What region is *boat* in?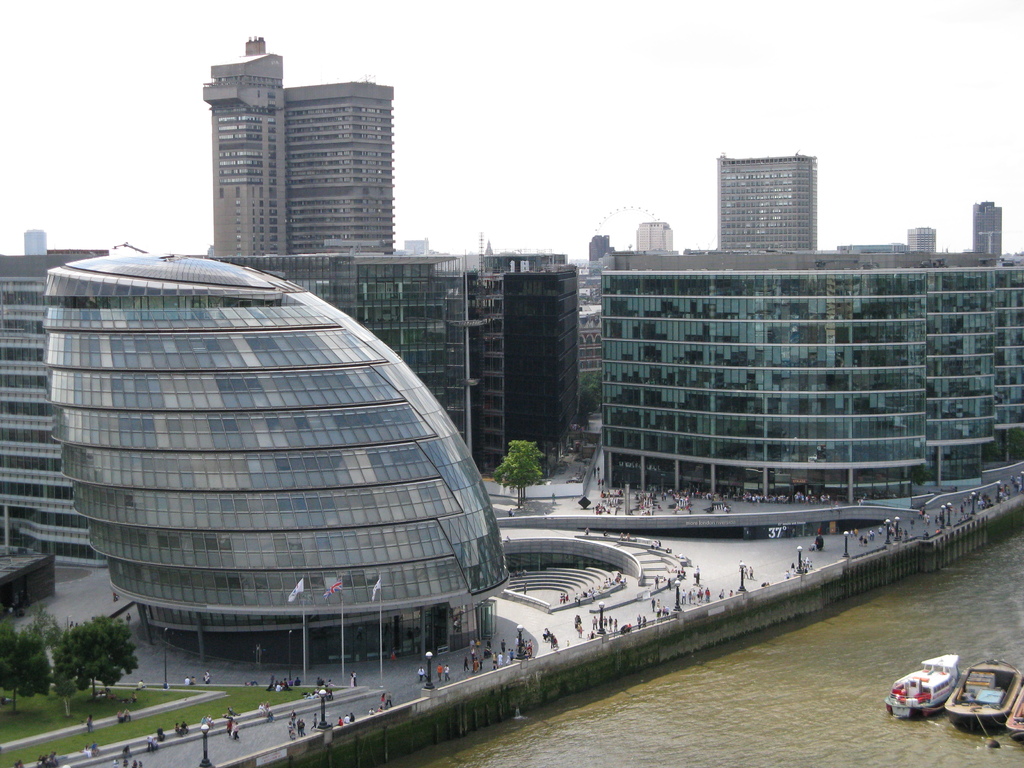
left=1001, top=680, right=1023, bottom=740.
